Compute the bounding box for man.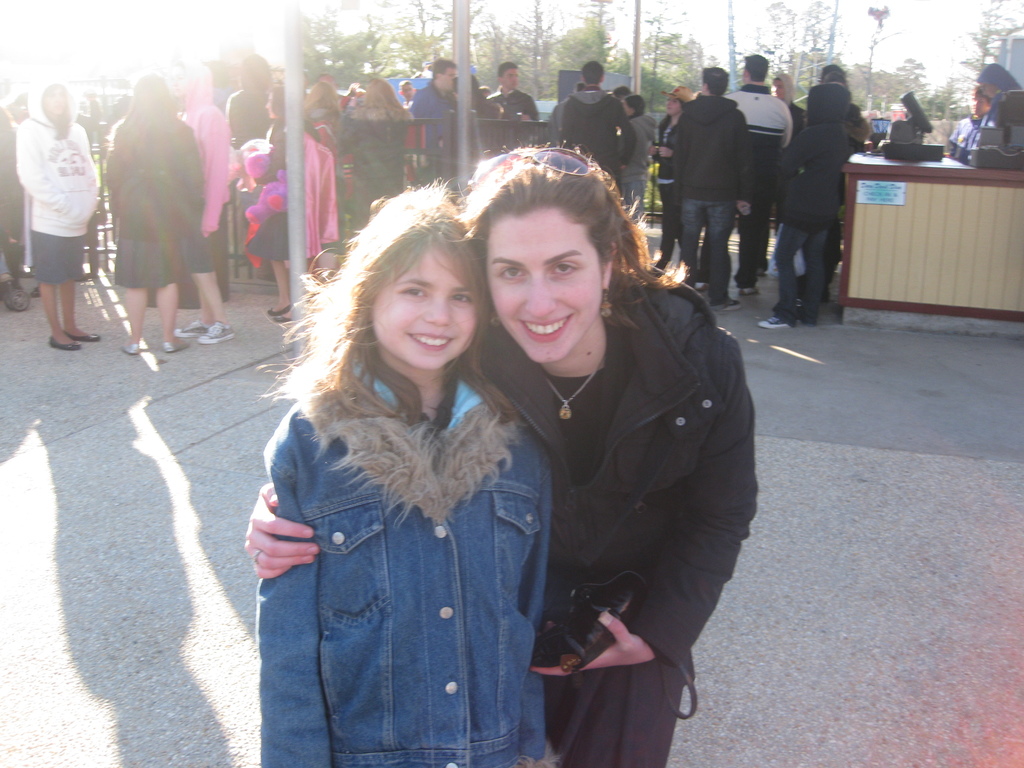
BBox(774, 84, 867, 325).
